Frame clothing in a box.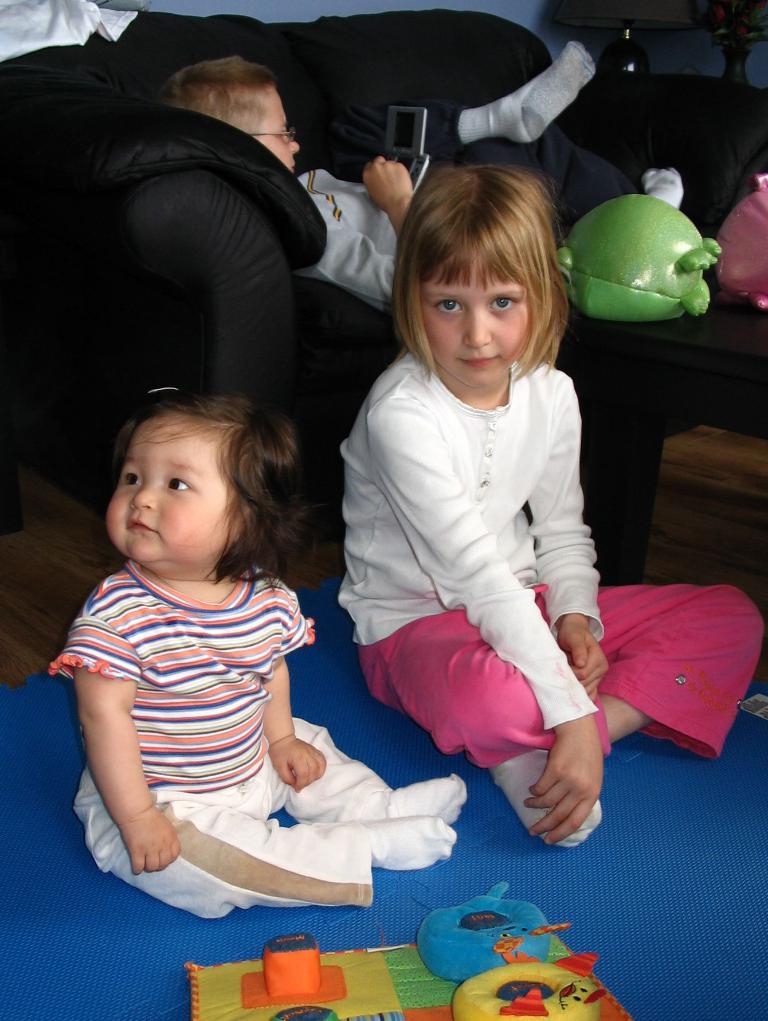
region(341, 341, 753, 762).
